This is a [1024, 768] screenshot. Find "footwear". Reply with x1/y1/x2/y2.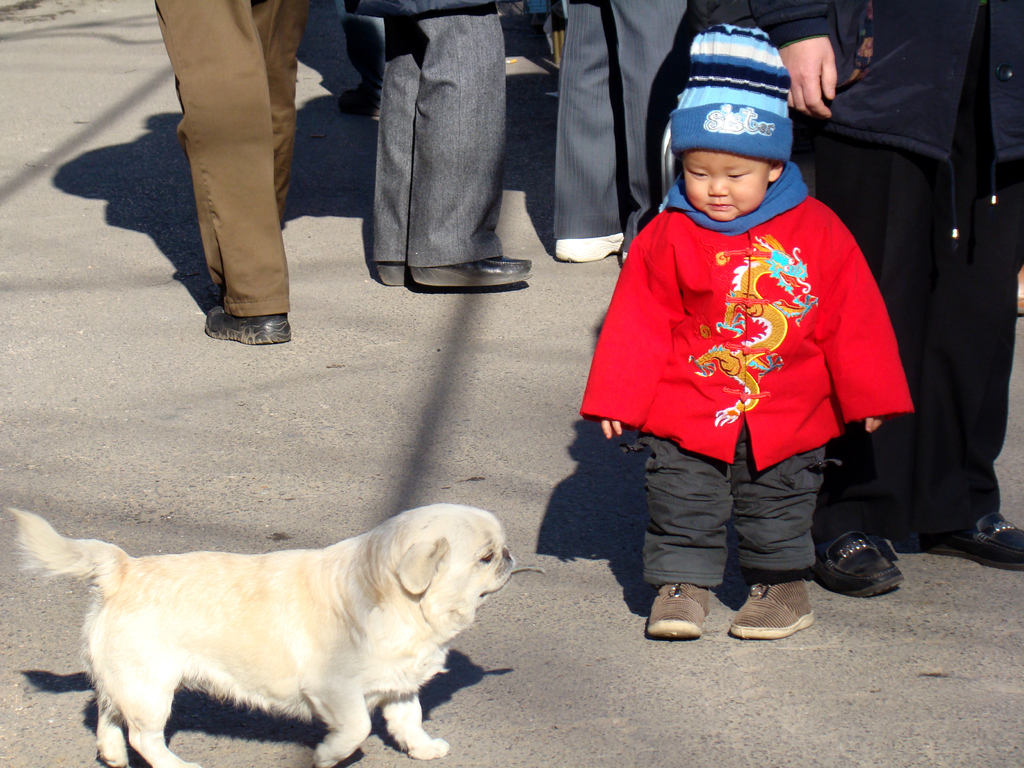
412/254/532/285.
